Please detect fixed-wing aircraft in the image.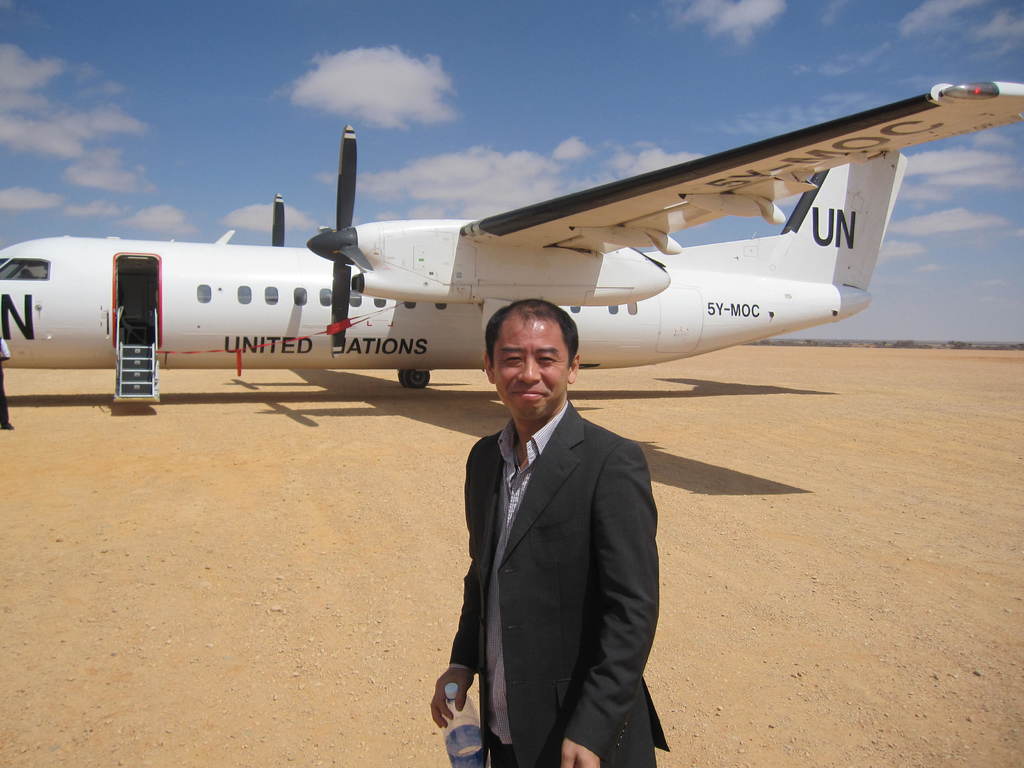
(0,79,1023,405).
